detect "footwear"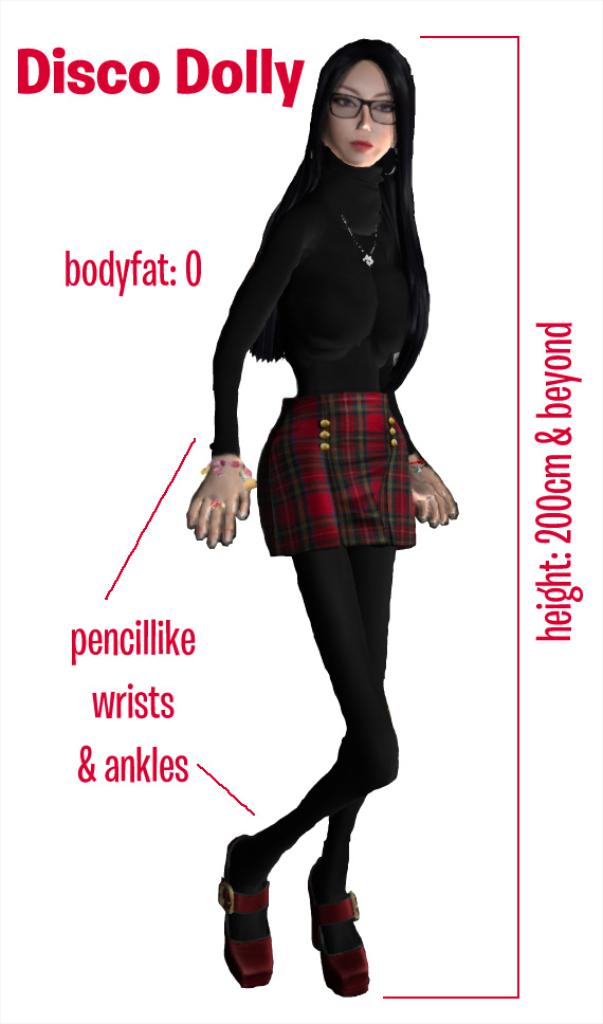
<region>222, 866, 276, 988</region>
